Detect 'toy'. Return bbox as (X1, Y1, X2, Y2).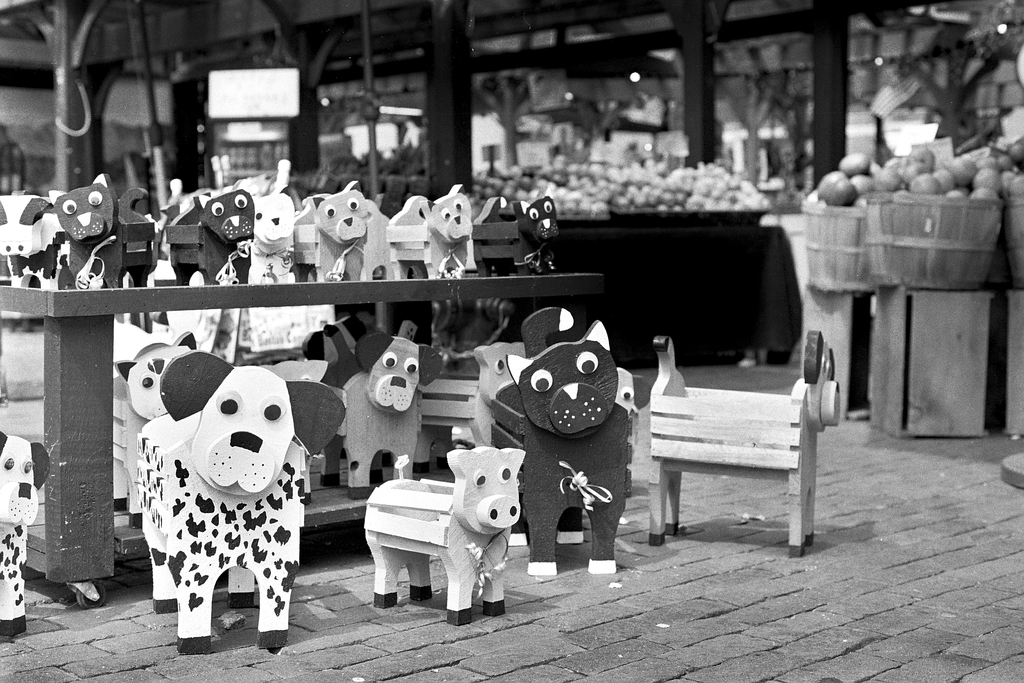
(0, 434, 49, 639).
